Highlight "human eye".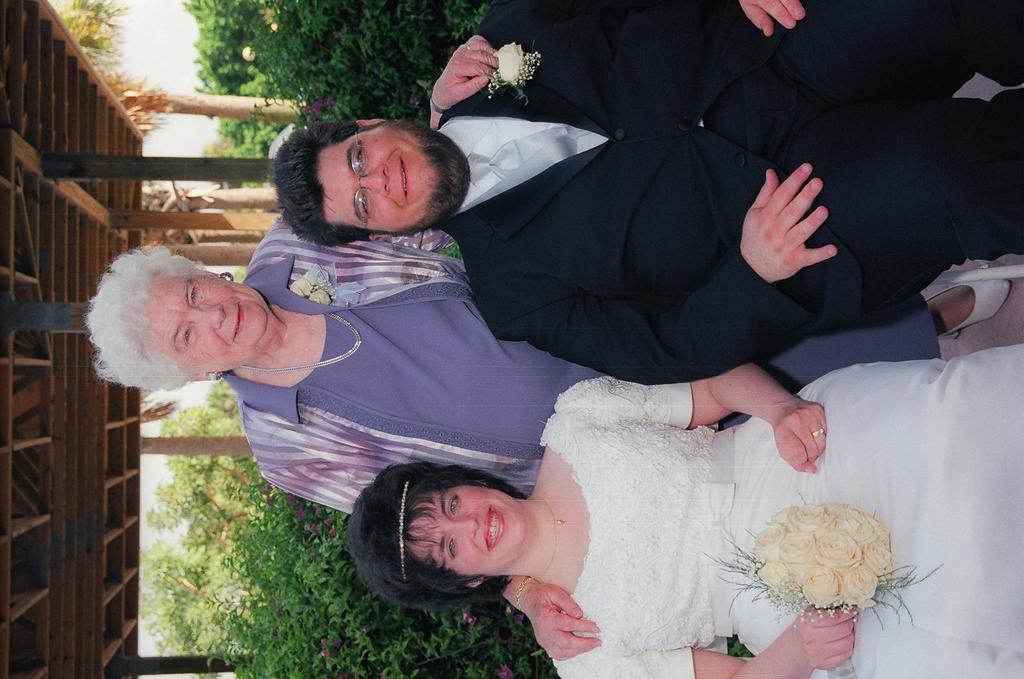
Highlighted region: (188,284,200,308).
